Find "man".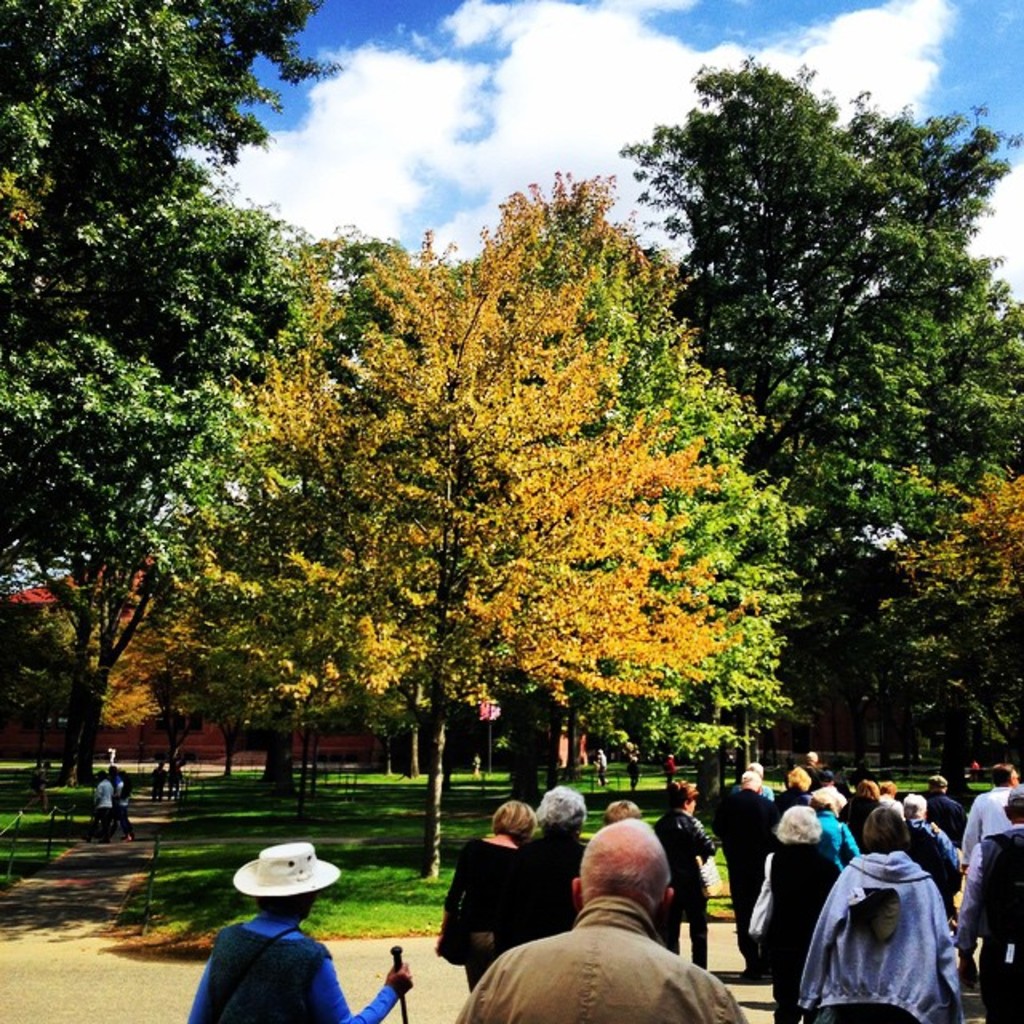
BBox(472, 787, 592, 966).
